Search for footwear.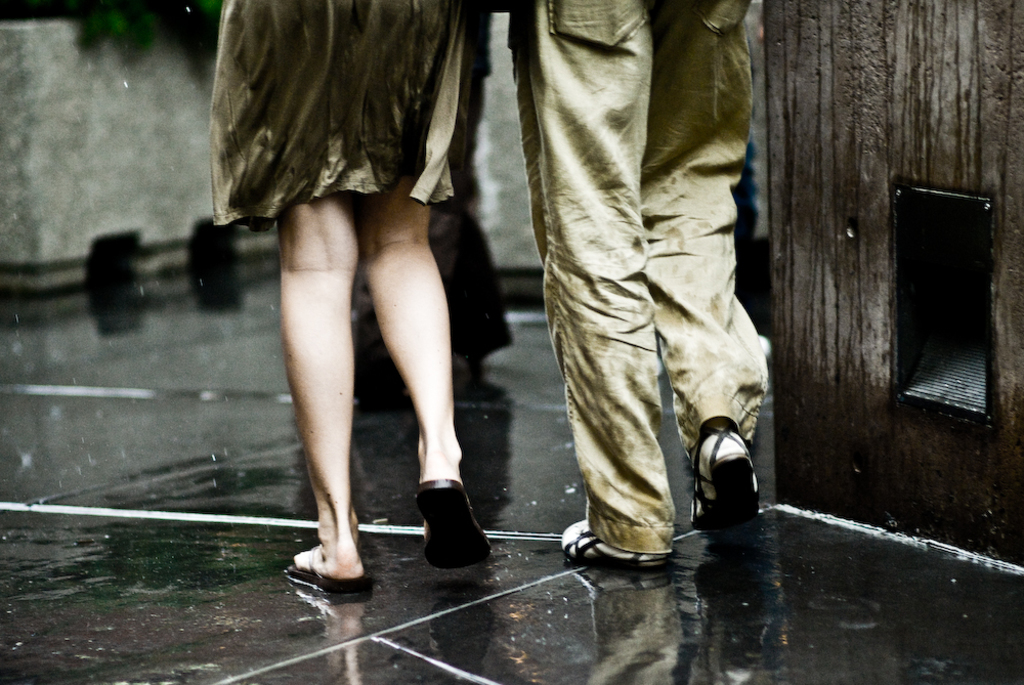
Found at [694,432,757,525].
